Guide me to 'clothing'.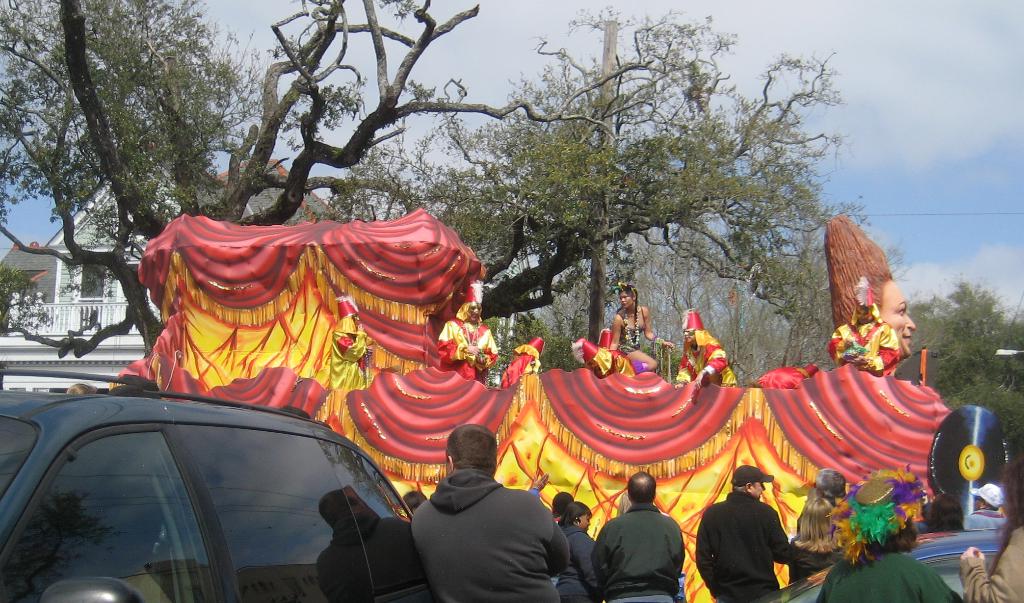
Guidance: crop(816, 551, 960, 602).
